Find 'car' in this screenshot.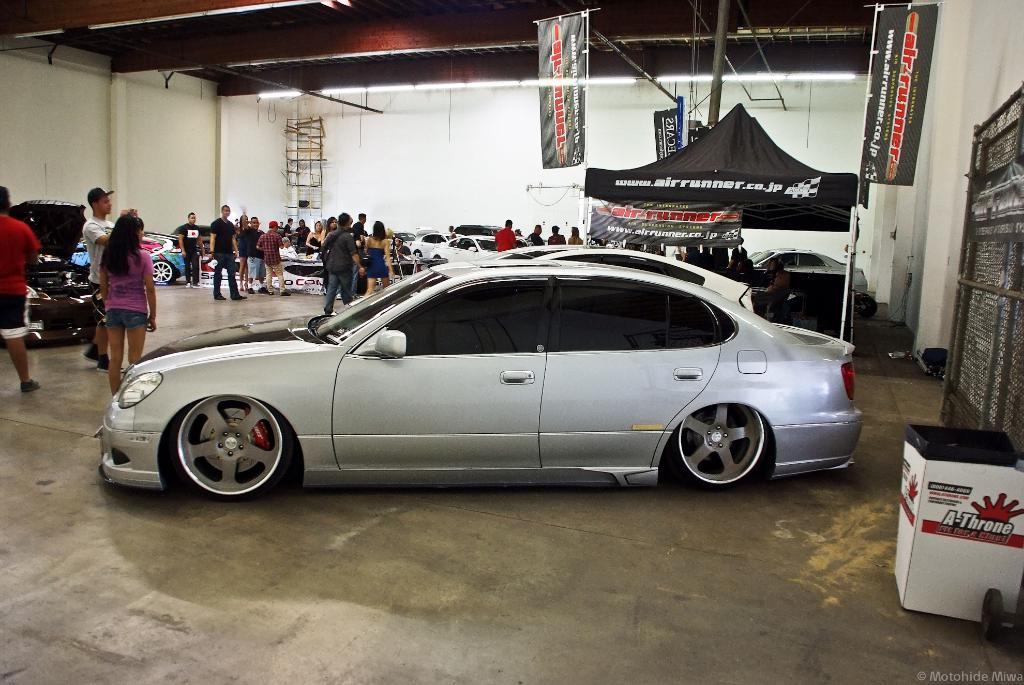
The bounding box for 'car' is box=[147, 235, 188, 282].
